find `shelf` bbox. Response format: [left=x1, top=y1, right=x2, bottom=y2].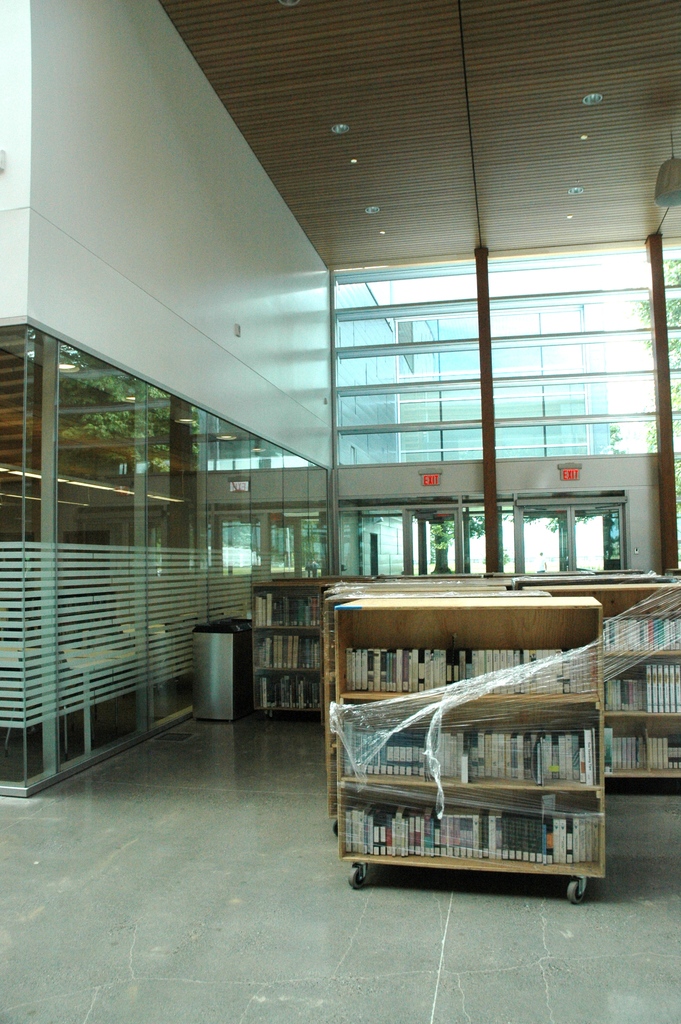
[left=561, top=579, right=680, bottom=655].
